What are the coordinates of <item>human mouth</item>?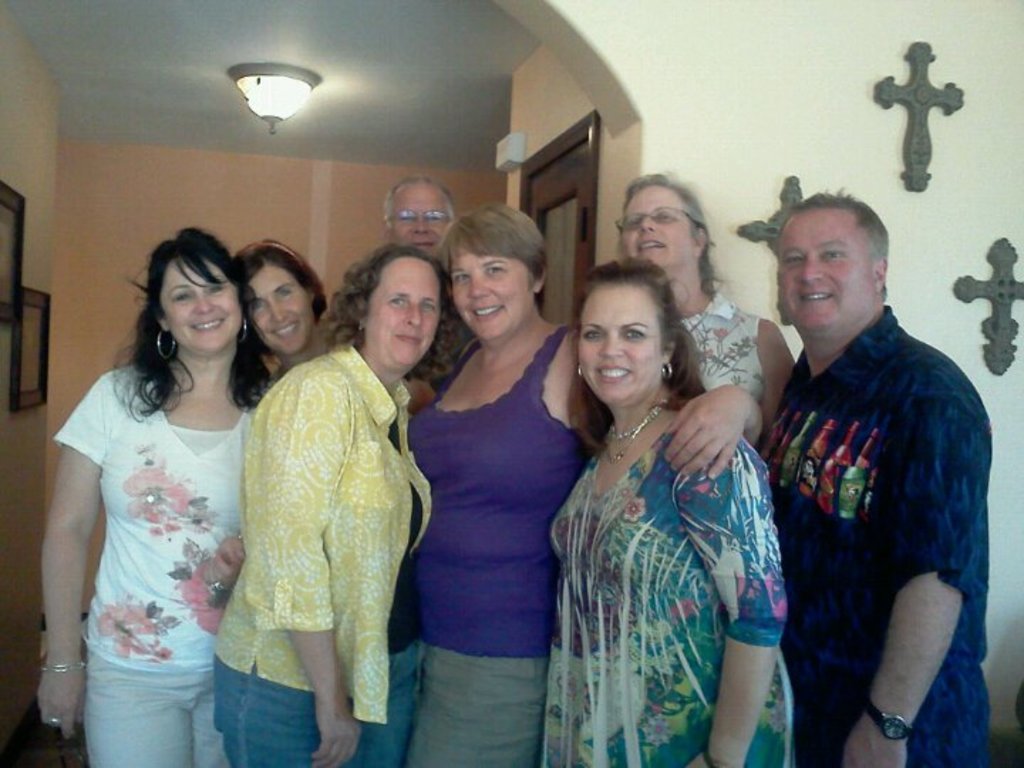
left=407, top=239, right=442, bottom=253.
